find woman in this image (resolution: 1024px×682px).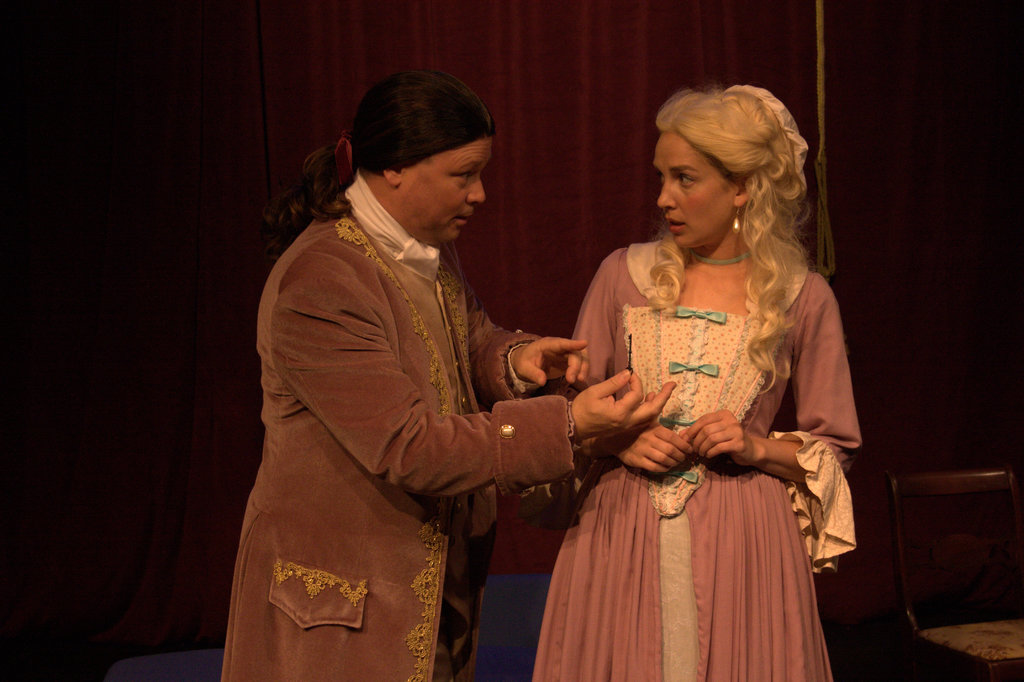
detection(517, 105, 861, 665).
